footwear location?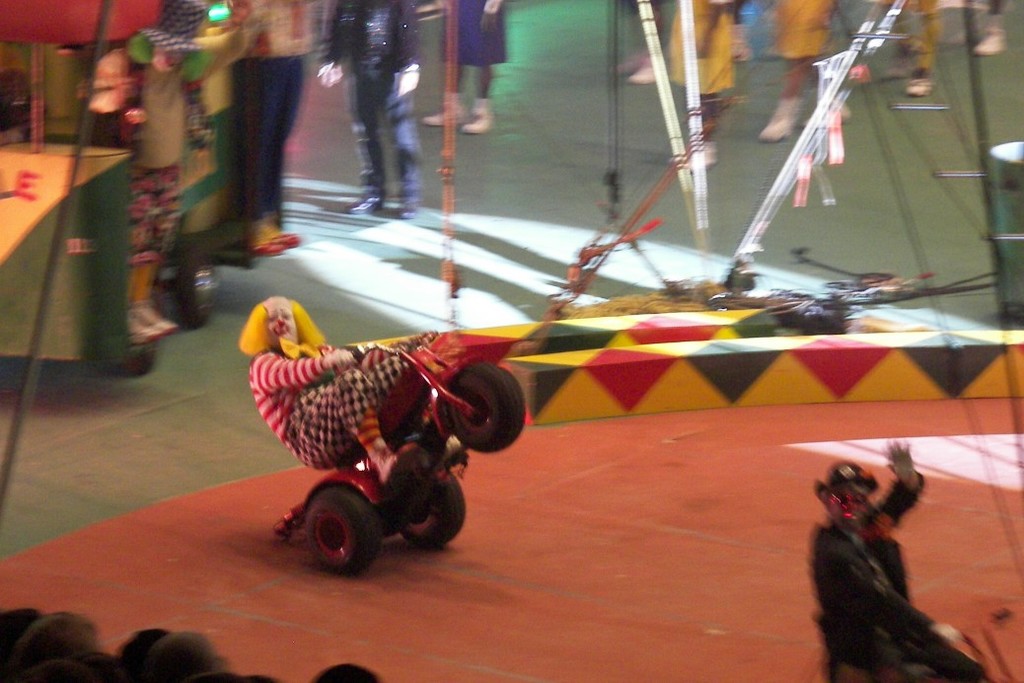
[903, 71, 934, 95]
